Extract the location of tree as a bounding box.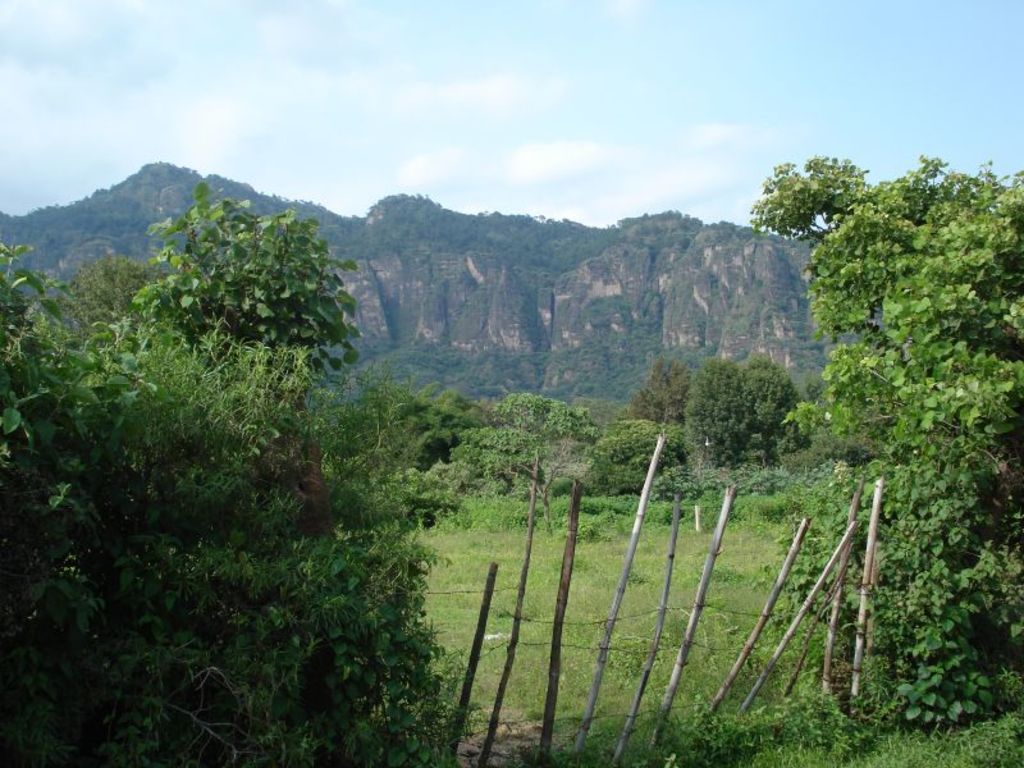
crop(129, 174, 355, 524).
